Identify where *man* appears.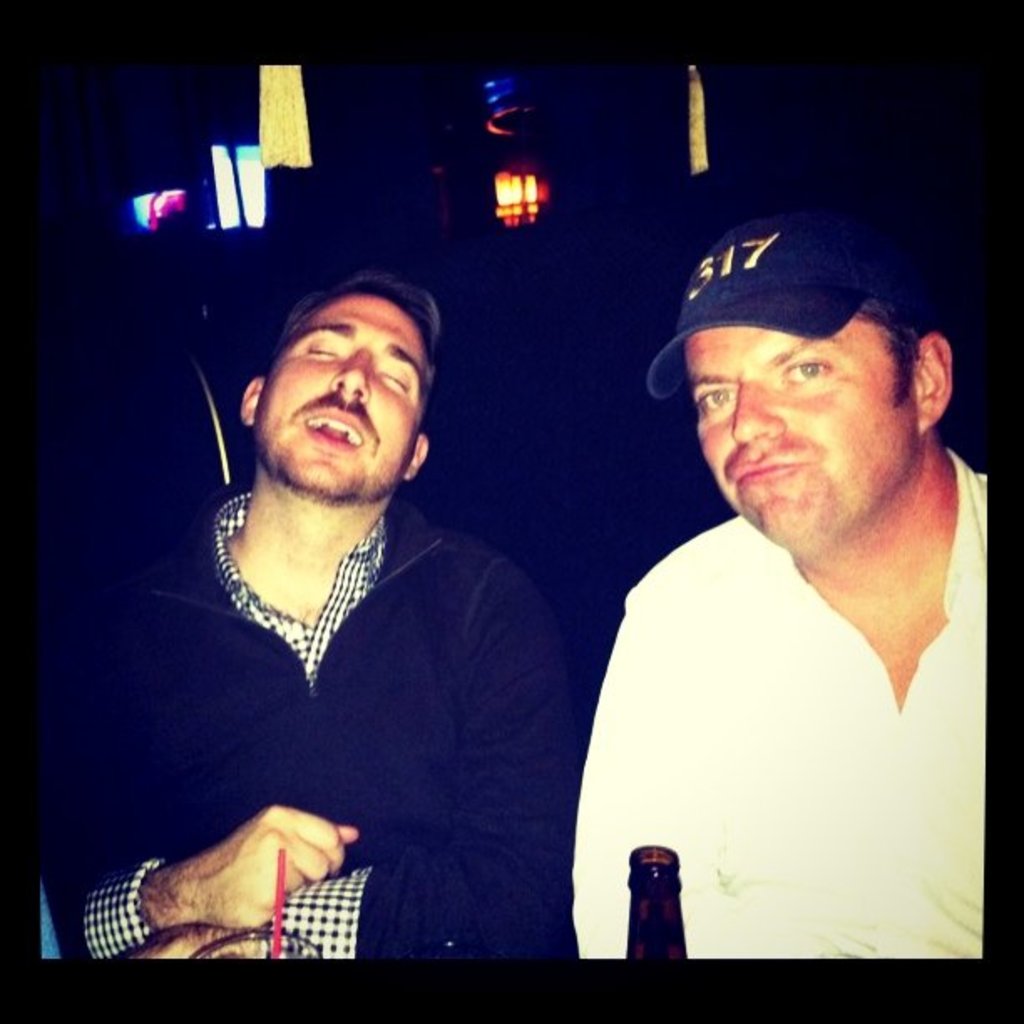
Appears at left=554, top=201, right=1023, bottom=989.
